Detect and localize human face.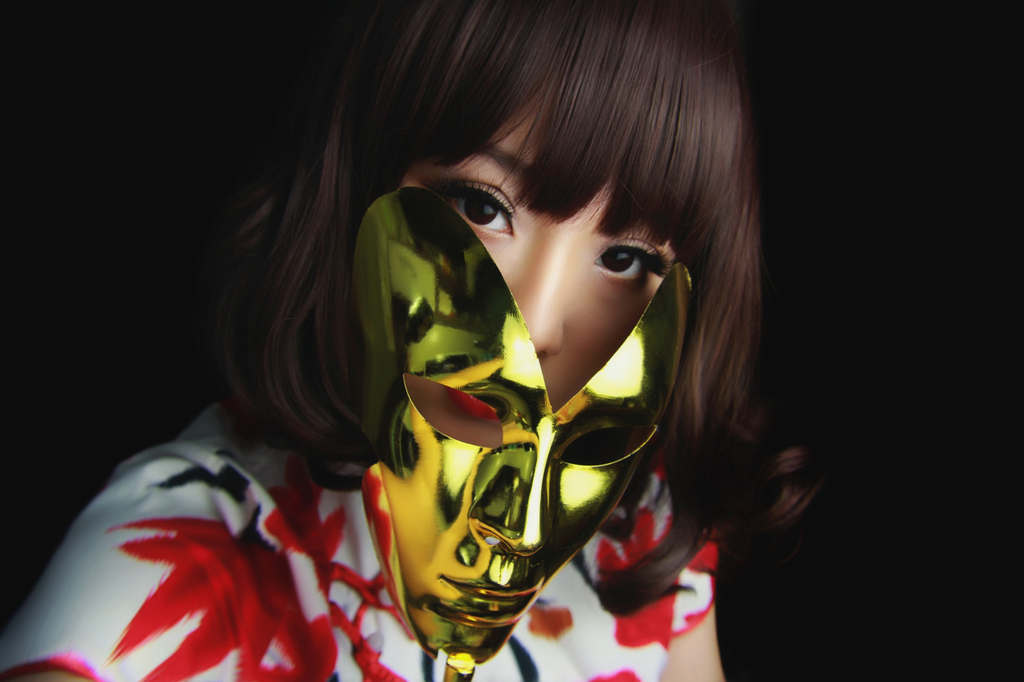
Localized at pyautogui.locateOnScreen(357, 191, 687, 666).
